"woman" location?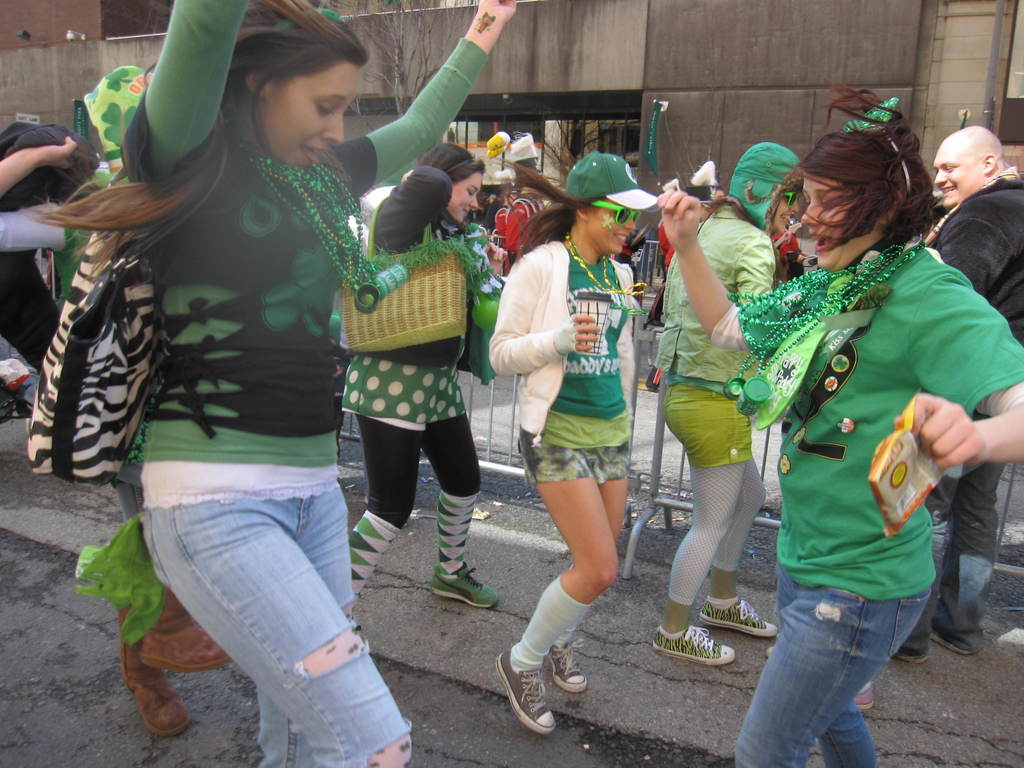
[left=655, top=143, right=803, bottom=665]
